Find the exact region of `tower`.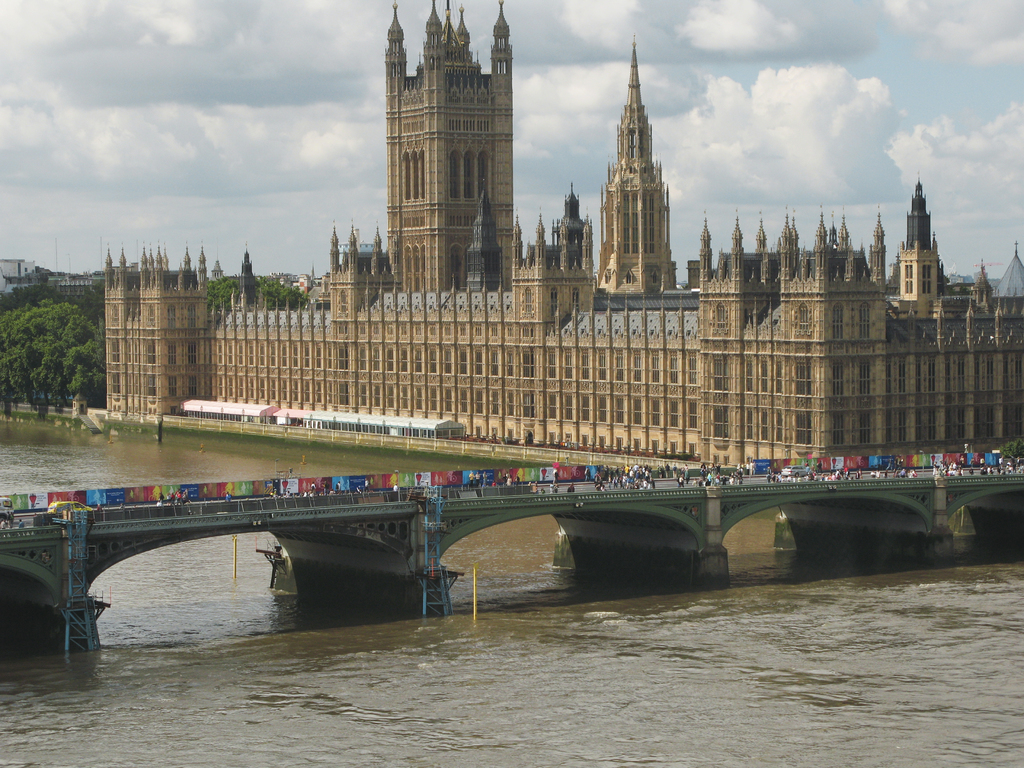
Exact region: crop(93, 235, 211, 410).
